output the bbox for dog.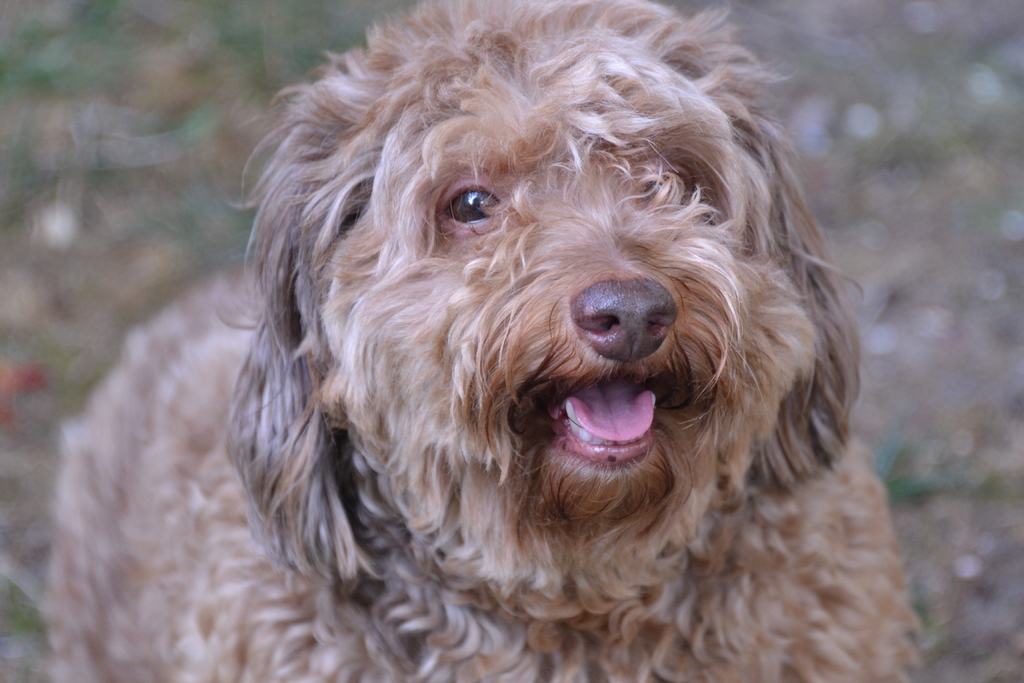
{"left": 59, "top": 0, "right": 929, "bottom": 682}.
